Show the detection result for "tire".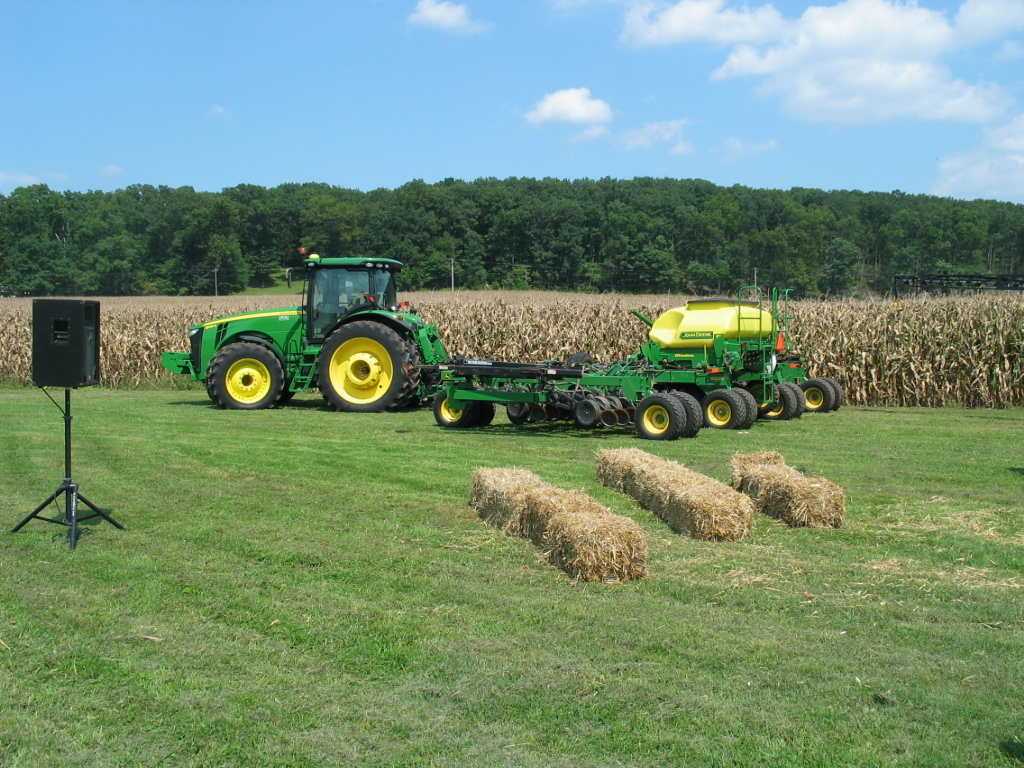
select_region(724, 383, 759, 427).
